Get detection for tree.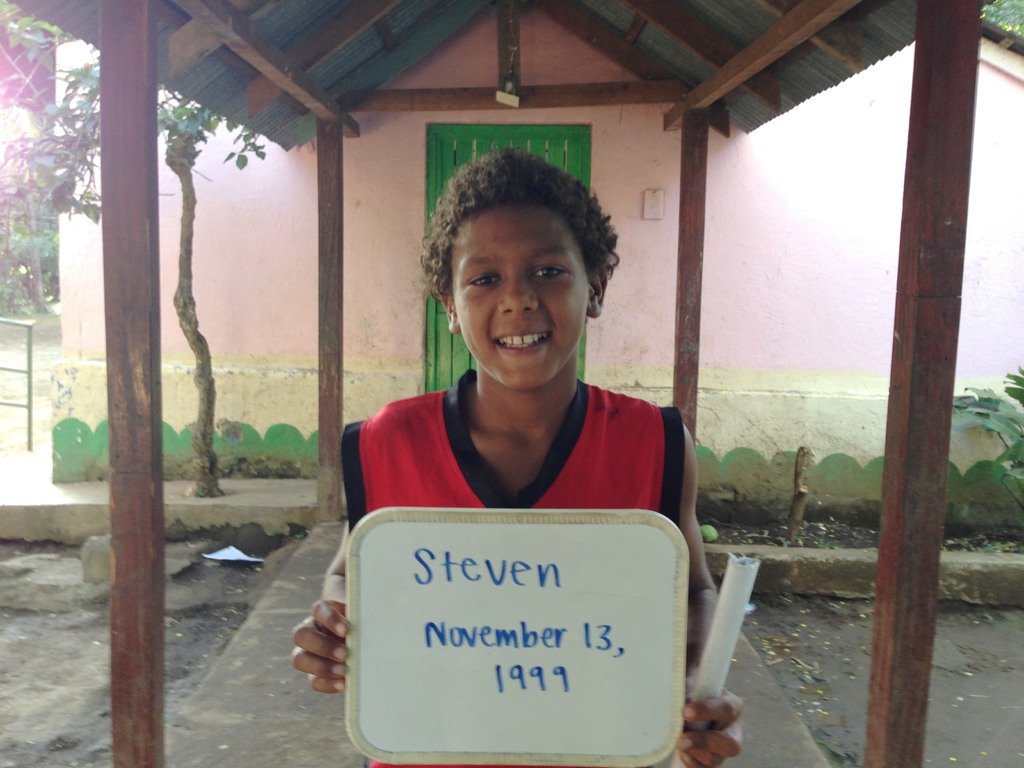
Detection: box(0, 2, 280, 497).
